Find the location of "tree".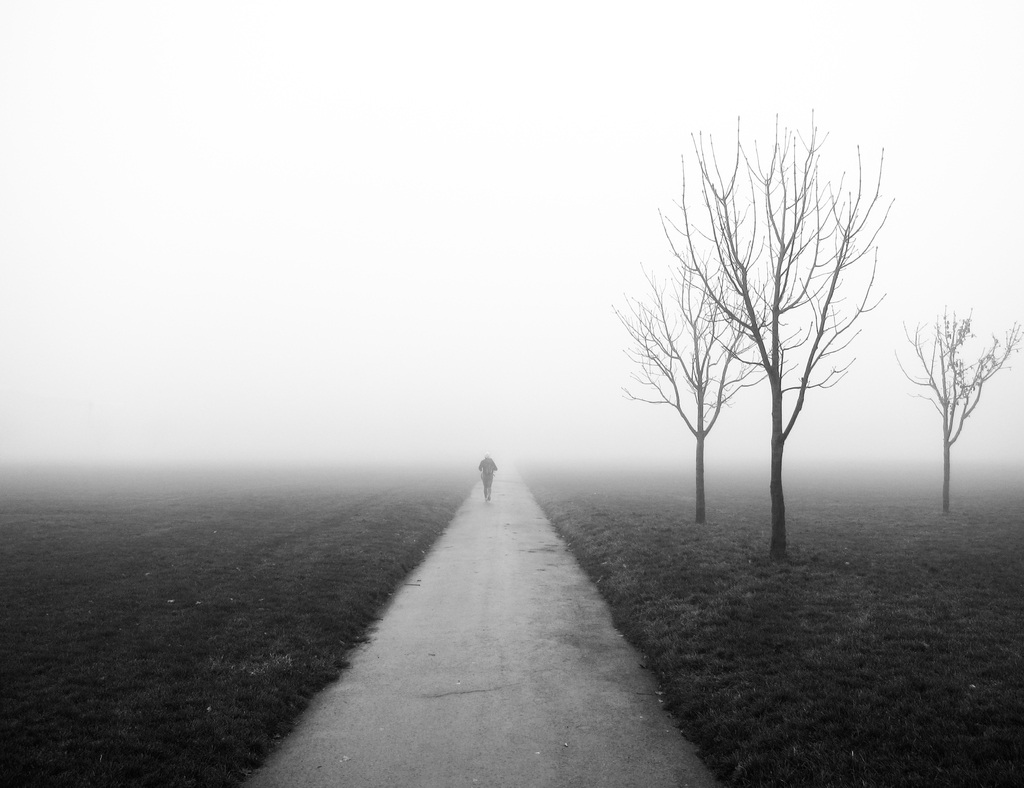
Location: [x1=897, y1=314, x2=1023, y2=520].
